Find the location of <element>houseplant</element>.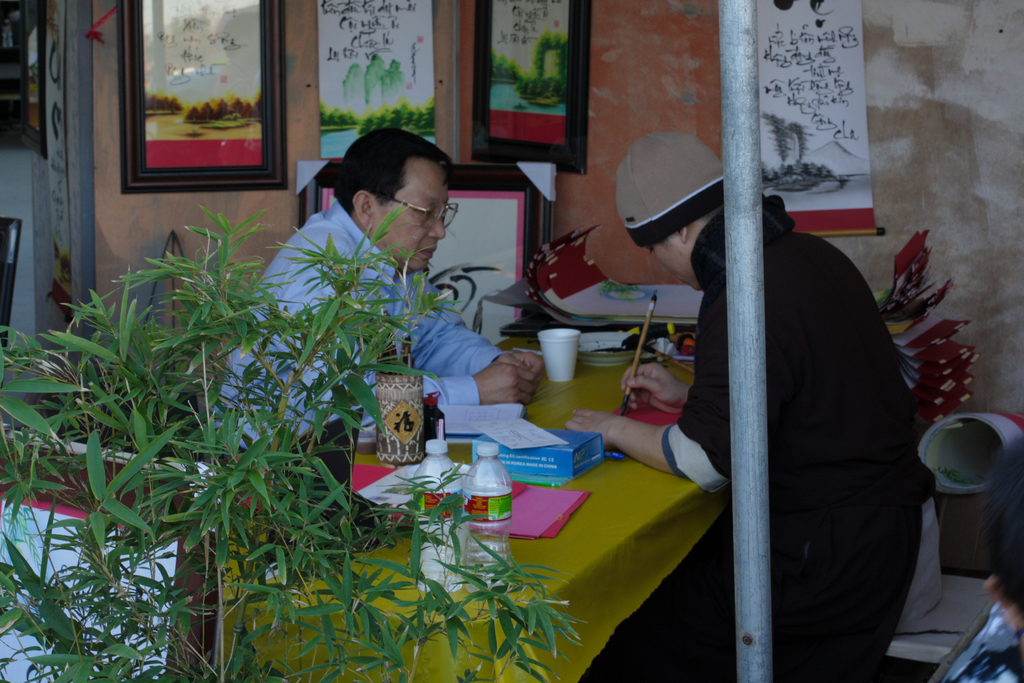
Location: 0 201 593 682.
